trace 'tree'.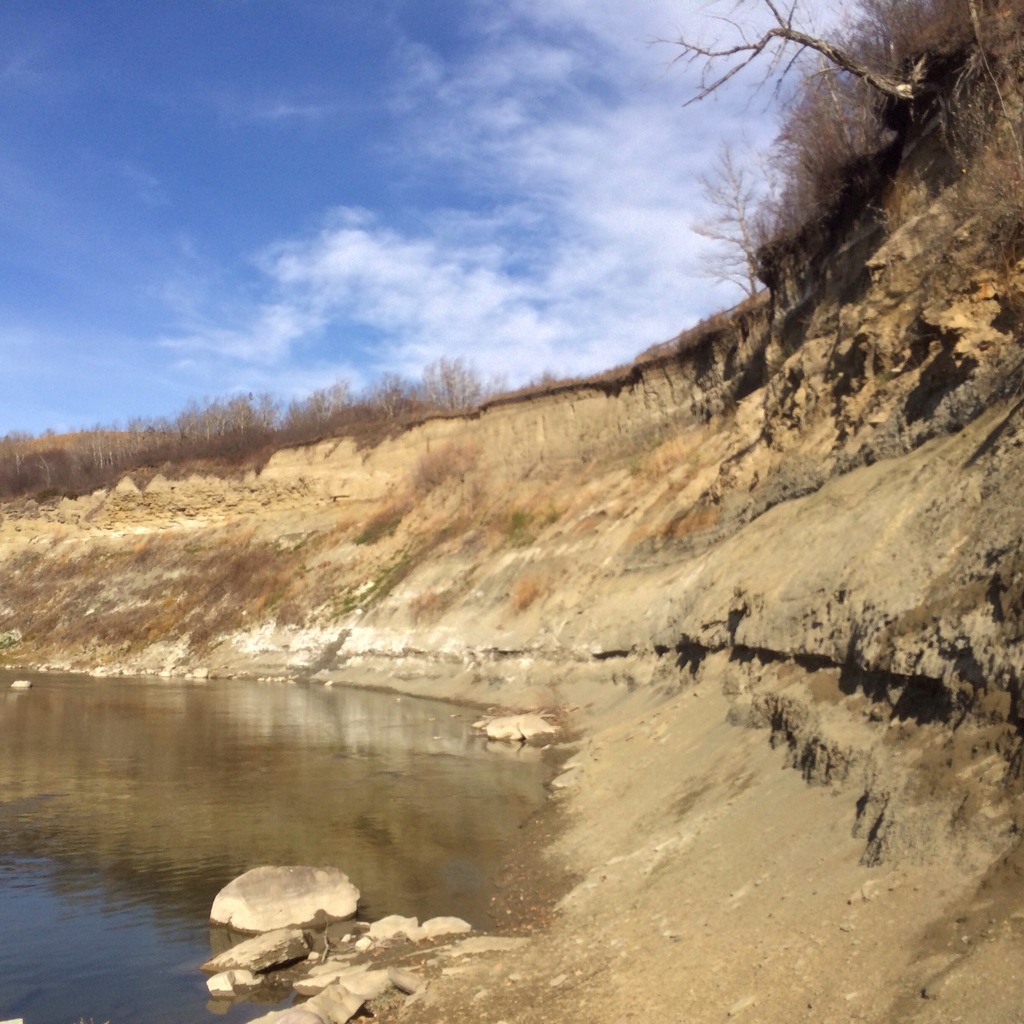
Traced to BBox(63, 421, 84, 492).
